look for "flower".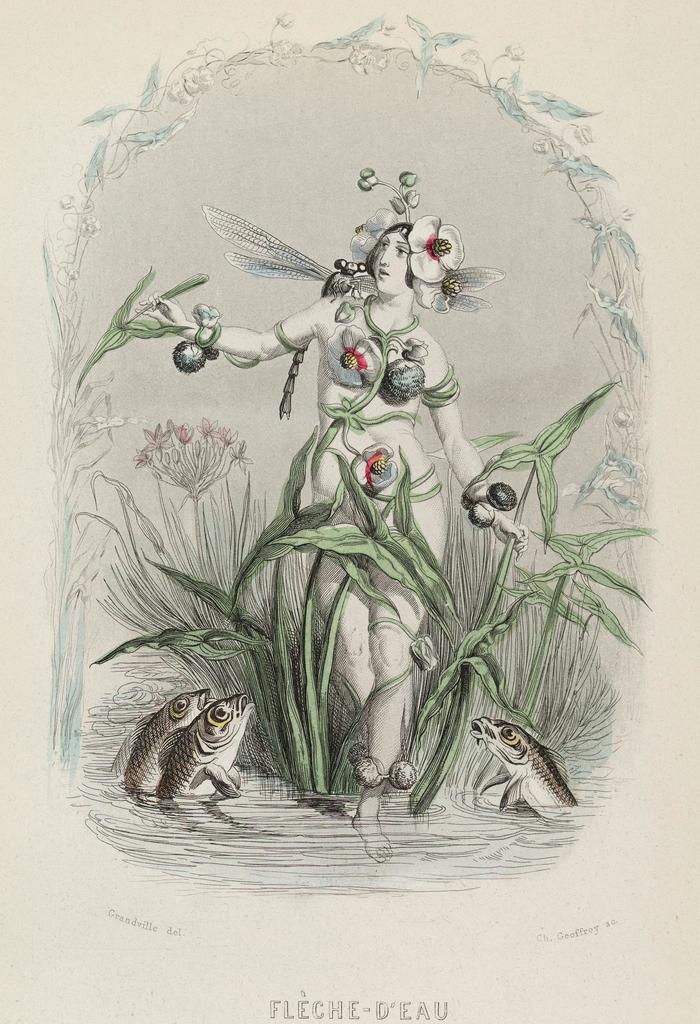
Found: 344:207:399:255.
